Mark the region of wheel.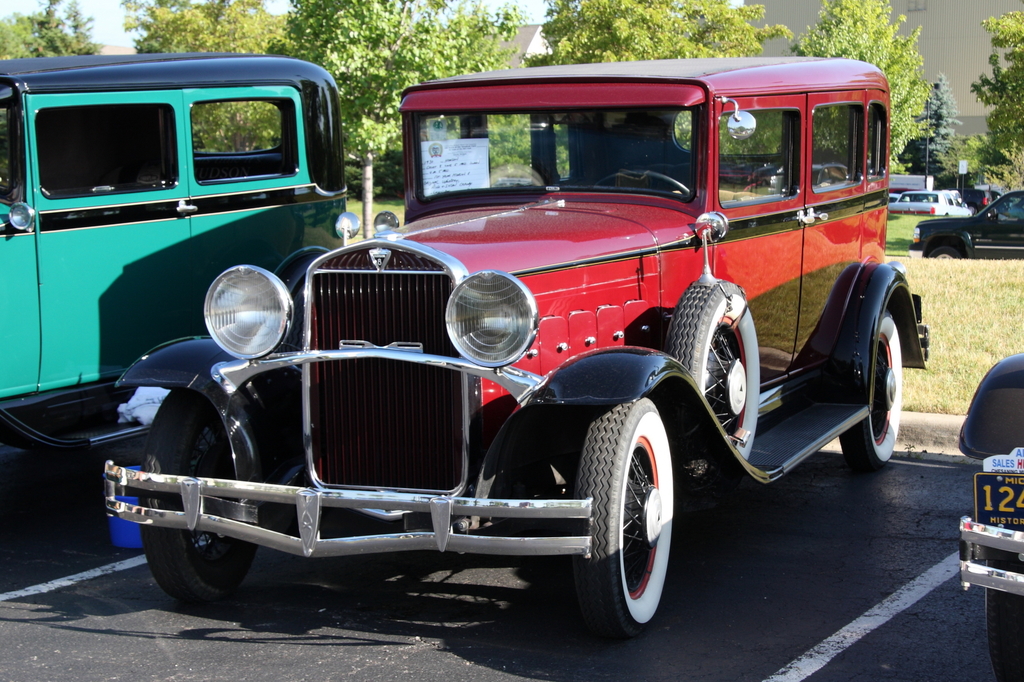
Region: l=580, t=399, r=690, b=640.
